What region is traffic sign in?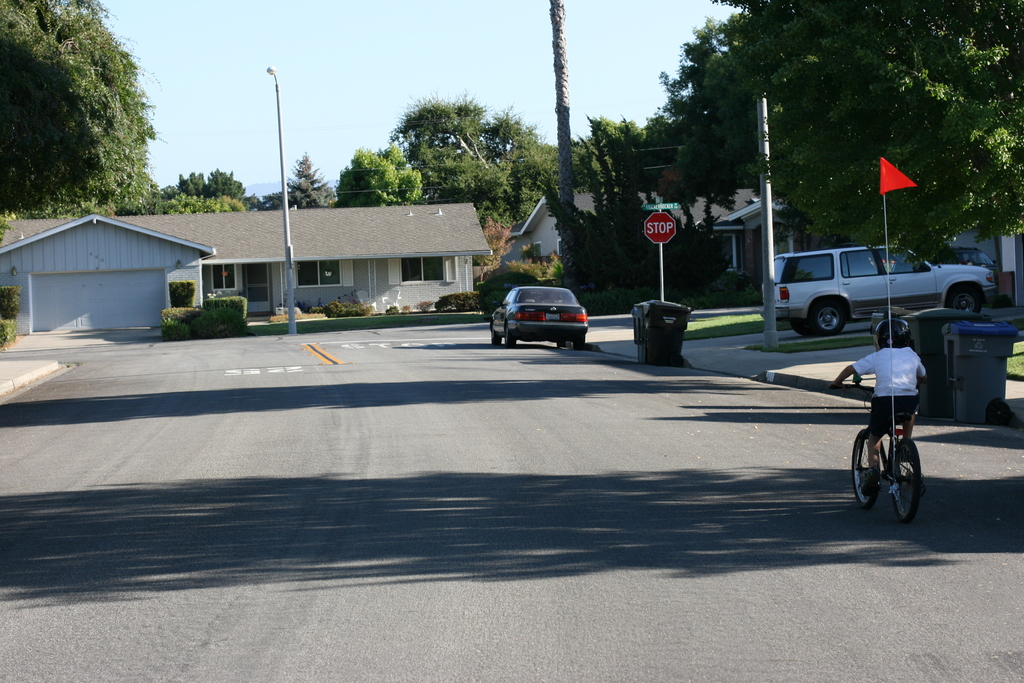
<bbox>642, 213, 674, 240</bbox>.
